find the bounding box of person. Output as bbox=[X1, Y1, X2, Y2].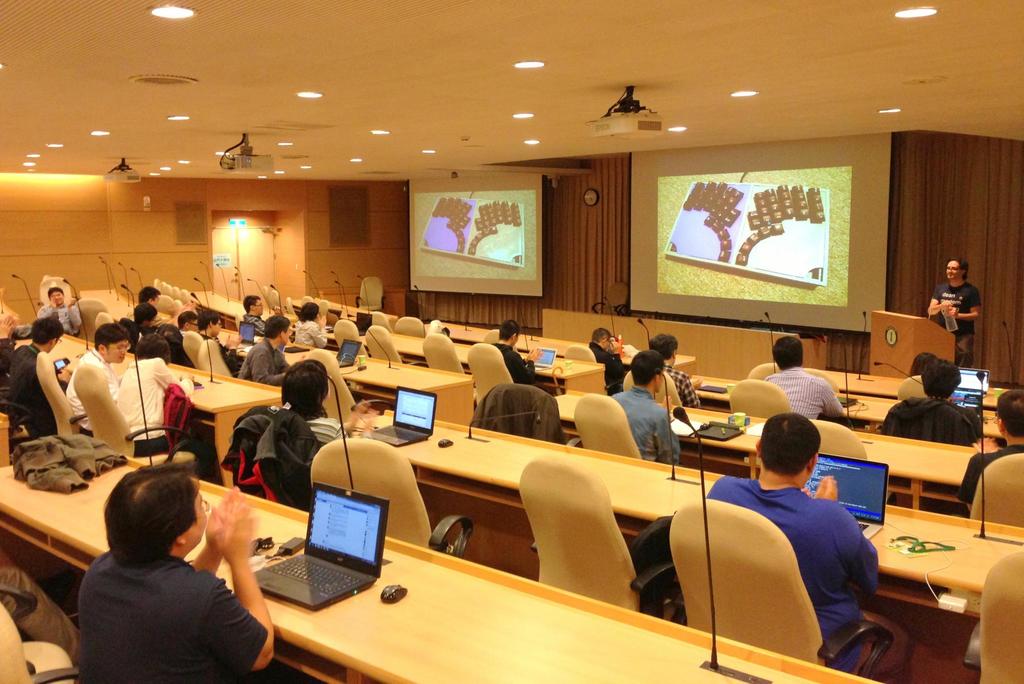
bbox=[590, 328, 625, 393].
